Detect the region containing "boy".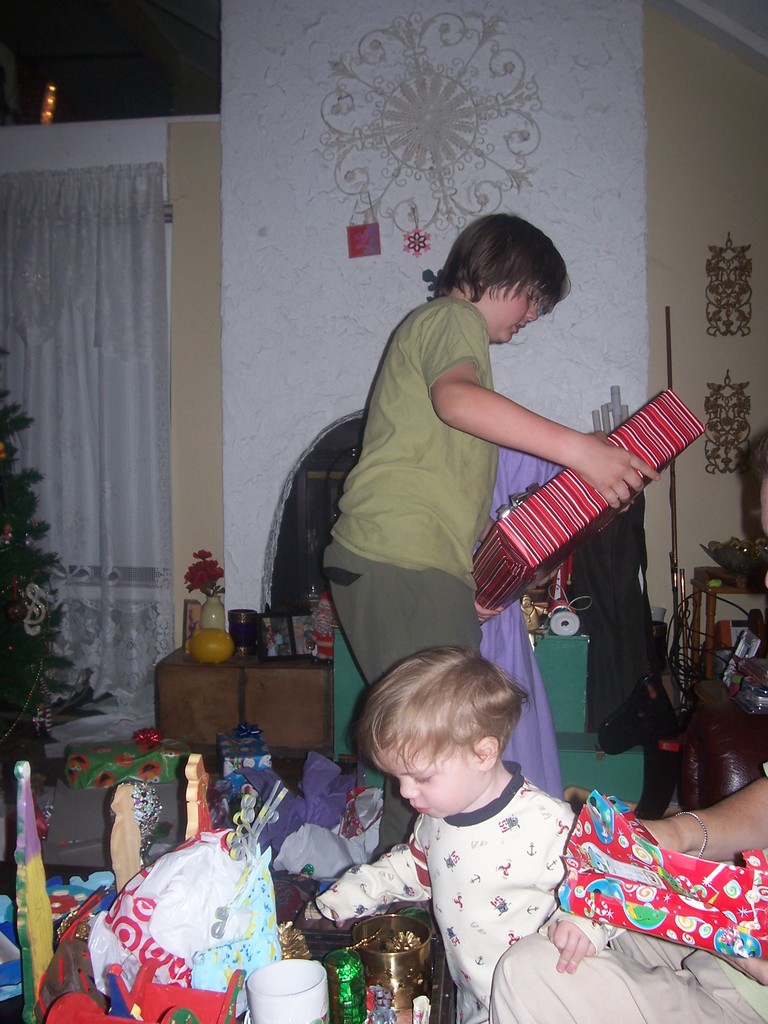
<bbox>330, 632, 596, 1016</bbox>.
